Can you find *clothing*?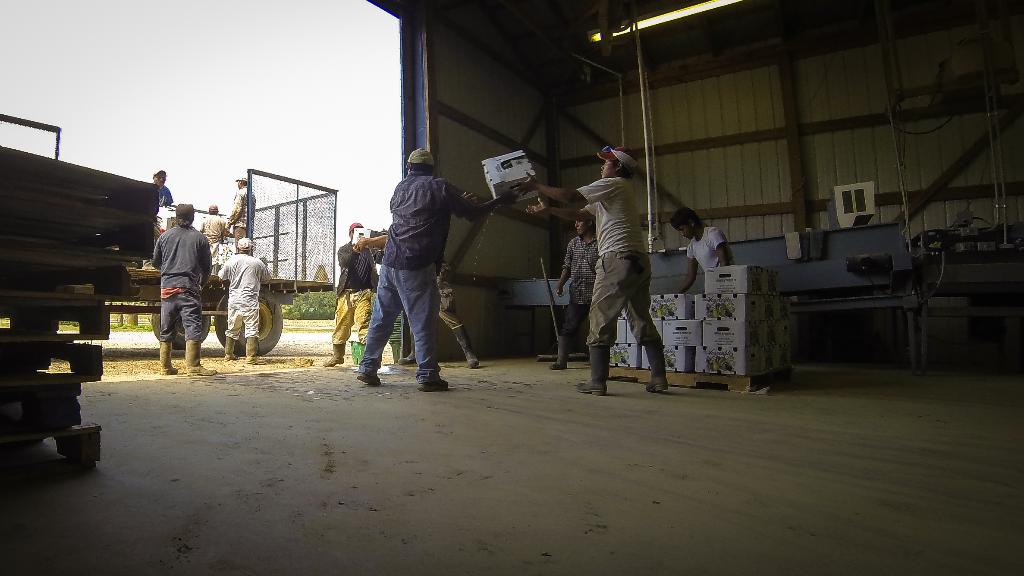
Yes, bounding box: (x1=200, y1=211, x2=223, y2=265).
